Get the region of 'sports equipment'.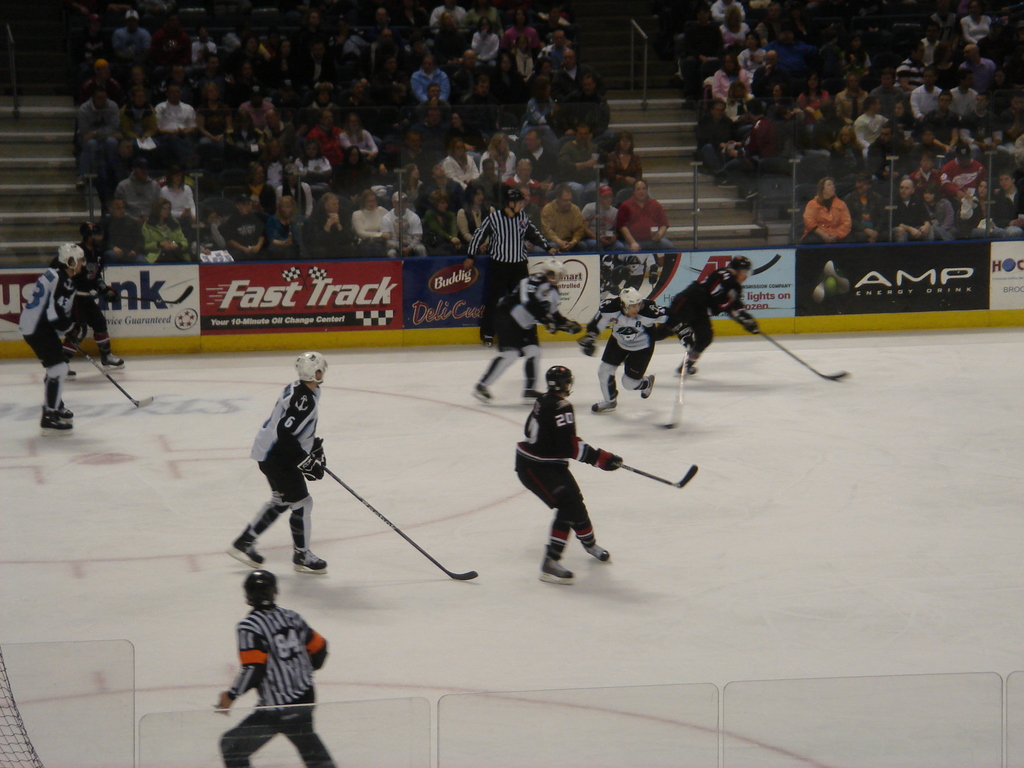
60:241:83:278.
